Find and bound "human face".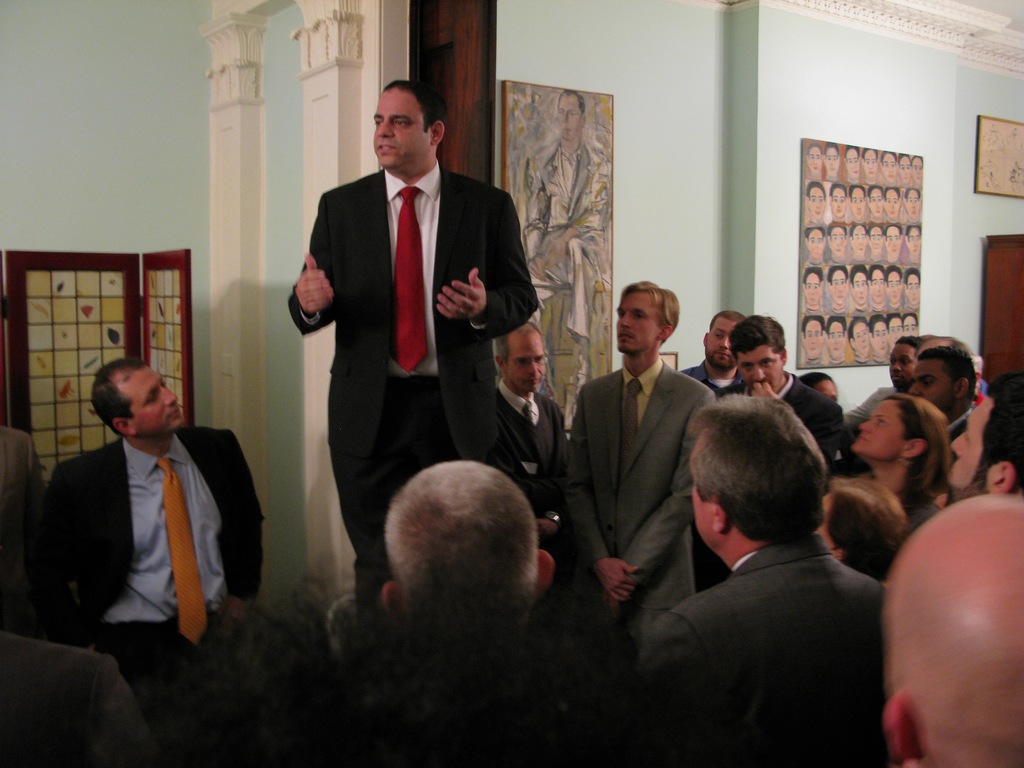
Bound: detection(909, 156, 927, 189).
